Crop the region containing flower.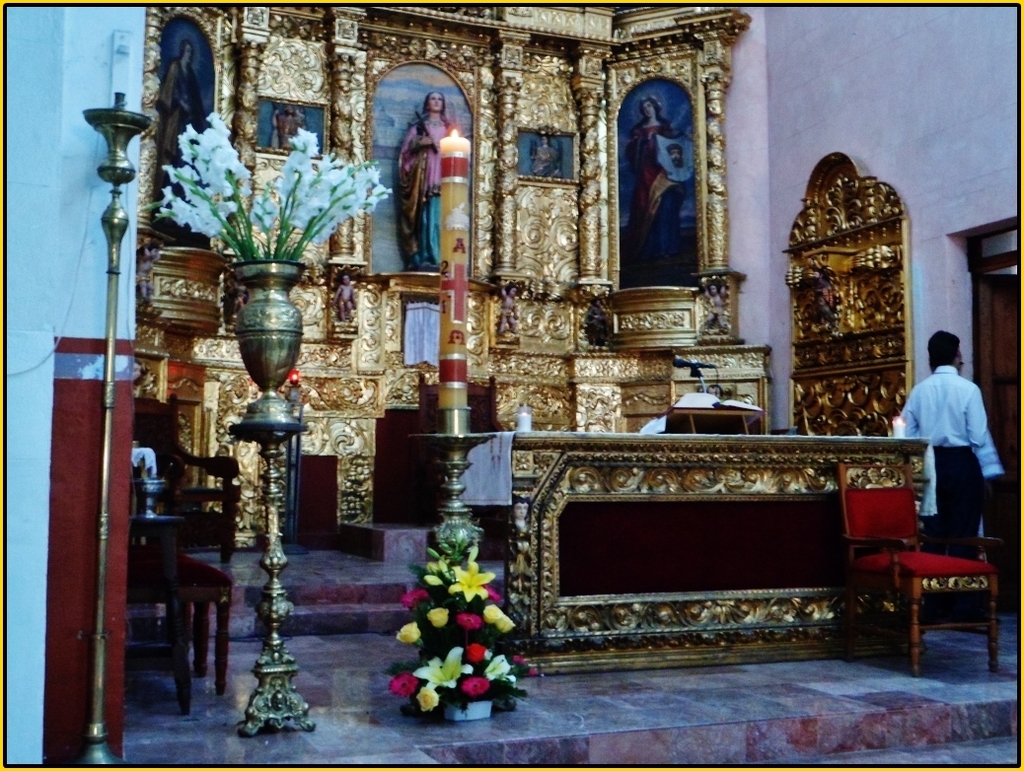
Crop region: 481, 603, 498, 623.
